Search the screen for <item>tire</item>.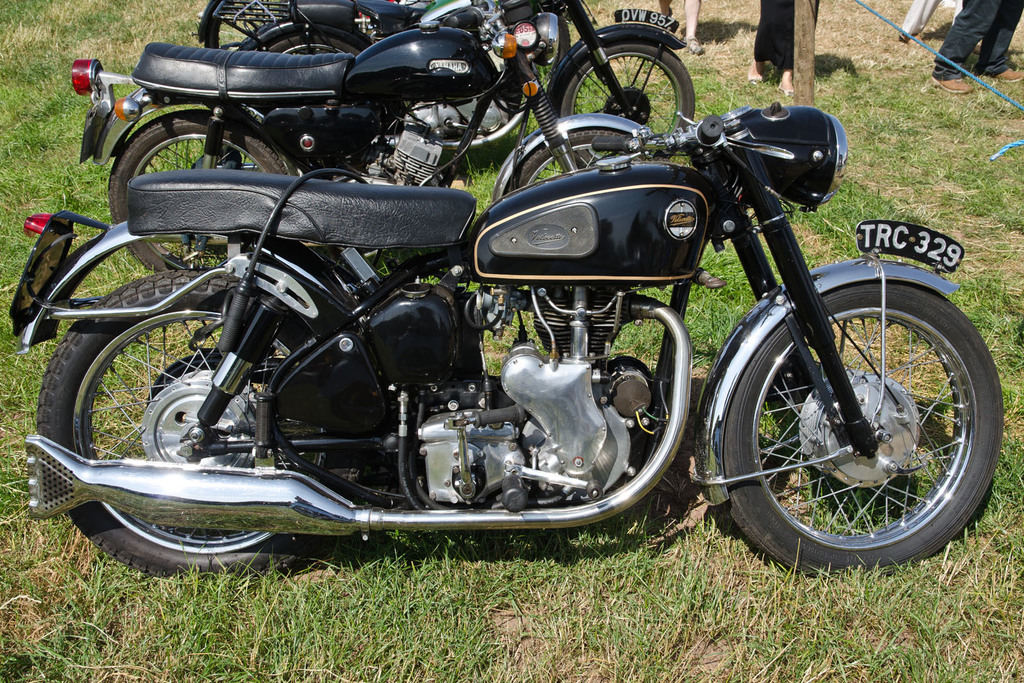
Found at [552,38,695,170].
